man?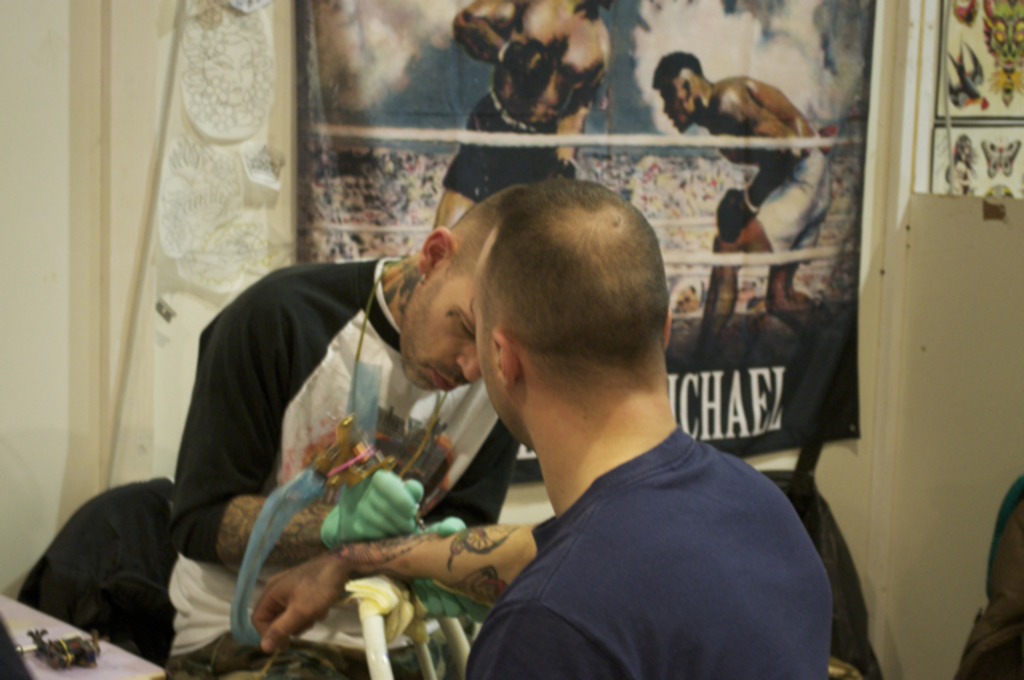
(left=170, top=186, right=523, bottom=678)
